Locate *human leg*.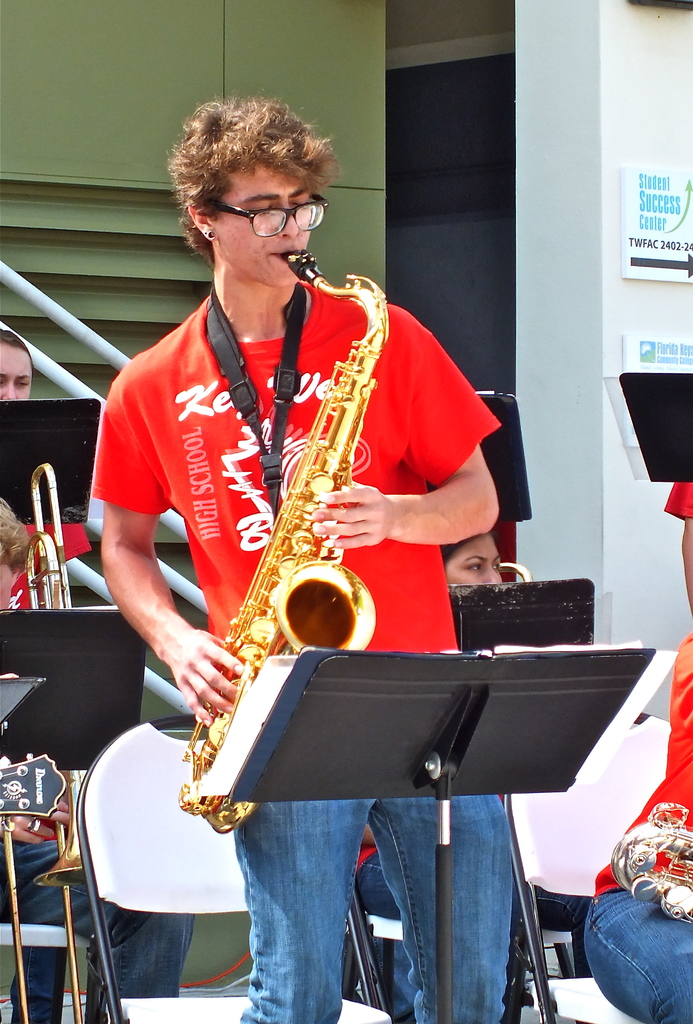
Bounding box: l=237, t=800, r=365, b=1023.
